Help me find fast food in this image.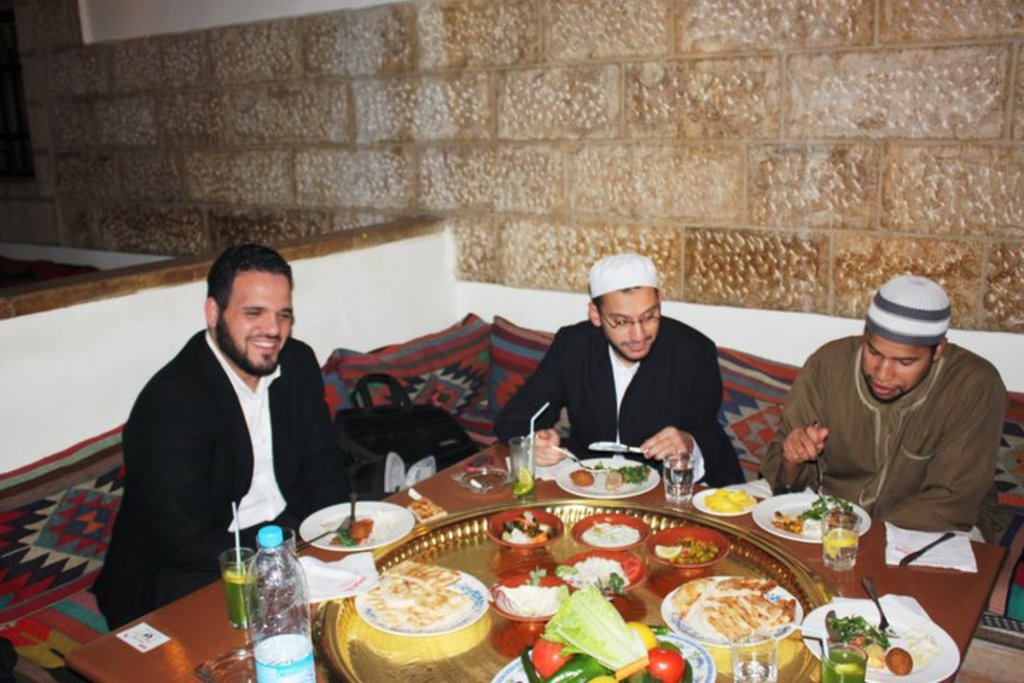
Found it: rect(643, 649, 686, 682).
